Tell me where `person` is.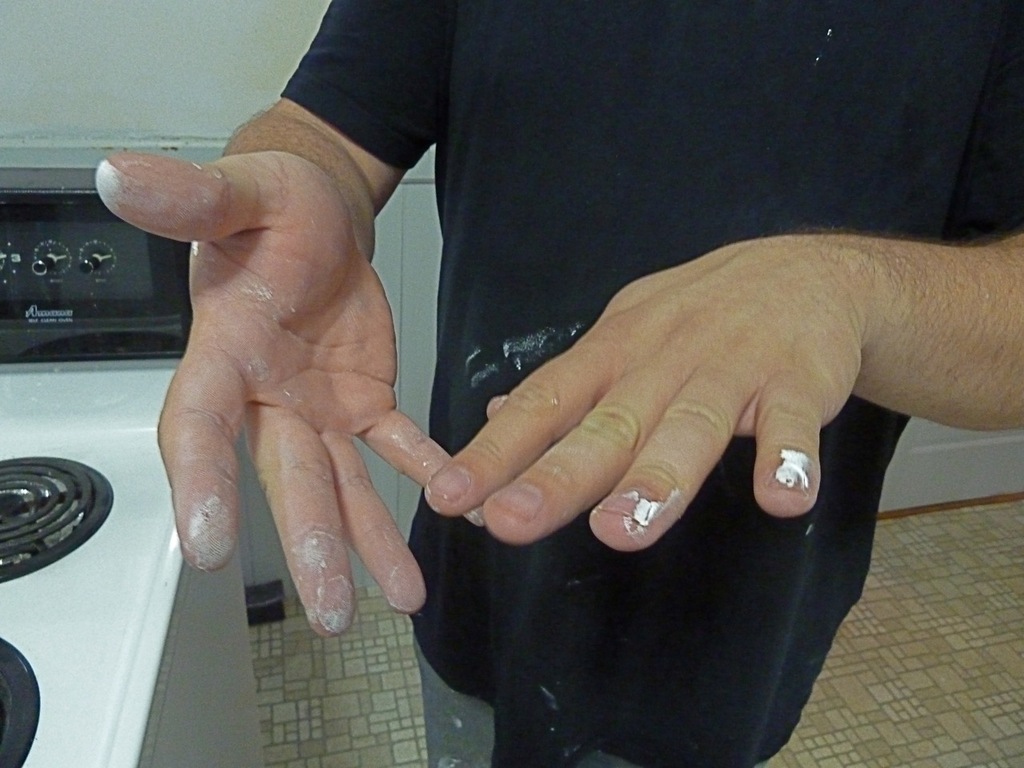
`person` is at x1=94 y1=0 x2=1023 y2=766.
